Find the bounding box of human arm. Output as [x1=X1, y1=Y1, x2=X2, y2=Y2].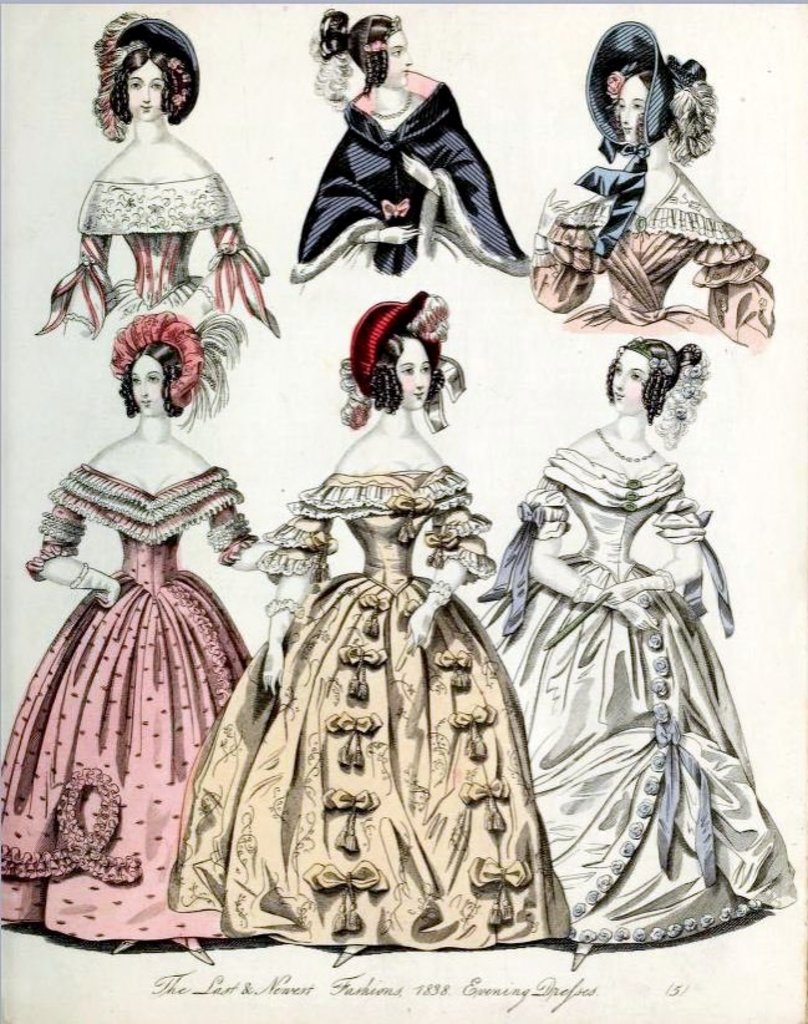
[x1=483, y1=179, x2=627, y2=355].
